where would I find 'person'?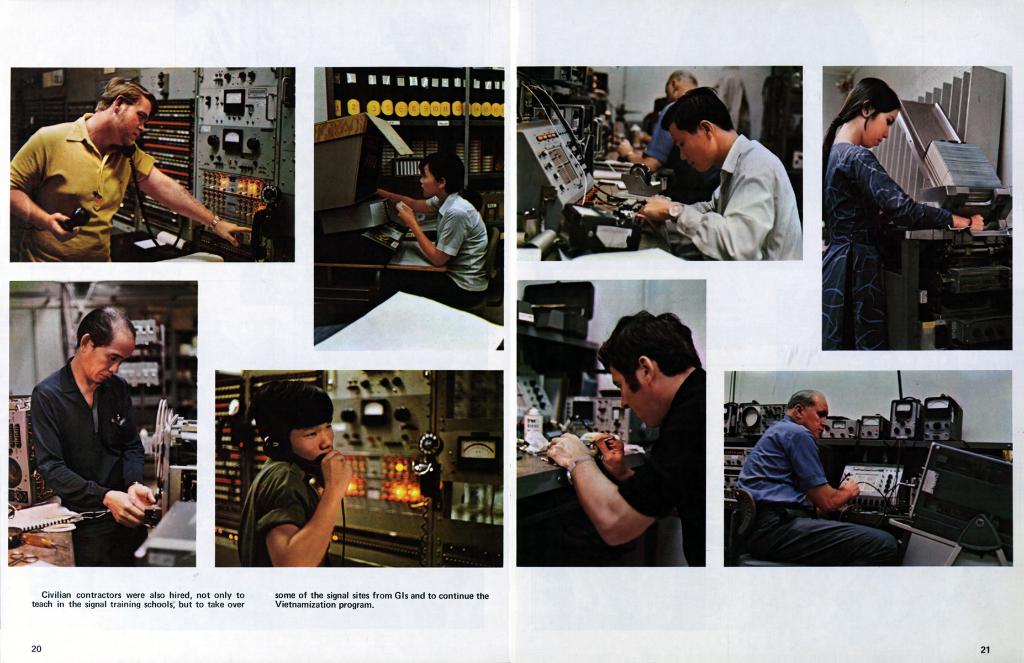
At bbox(0, 75, 253, 261).
